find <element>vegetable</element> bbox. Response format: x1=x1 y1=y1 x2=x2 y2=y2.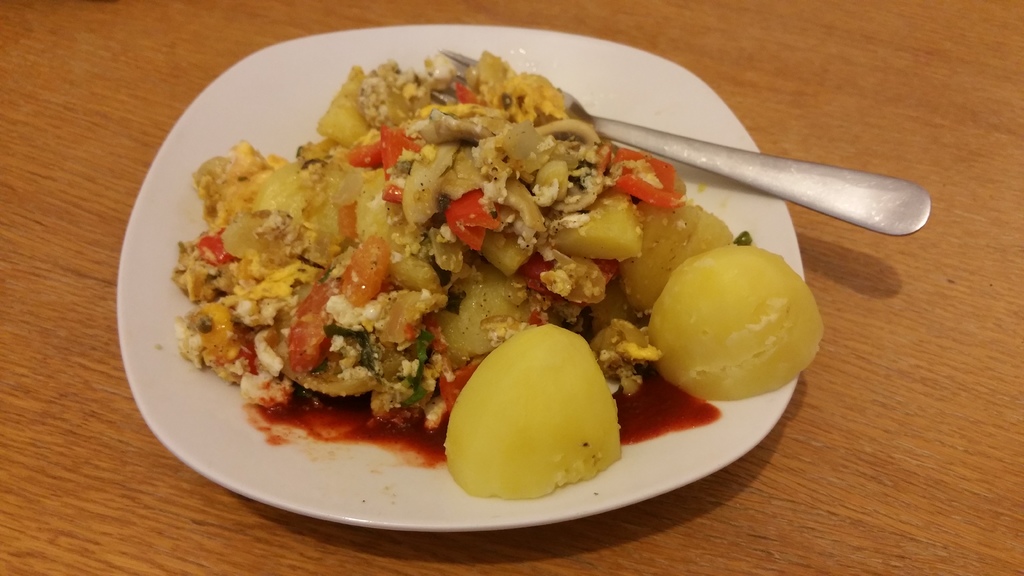
x1=289 y1=262 x2=335 y2=375.
